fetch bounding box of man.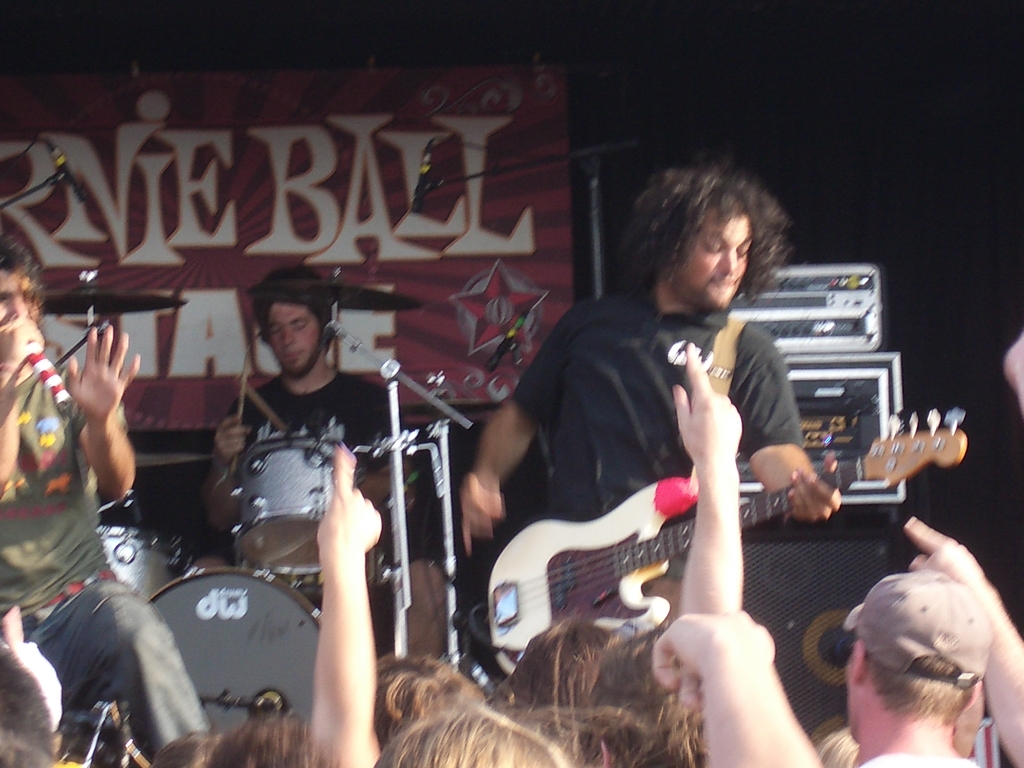
Bbox: 0,231,211,767.
